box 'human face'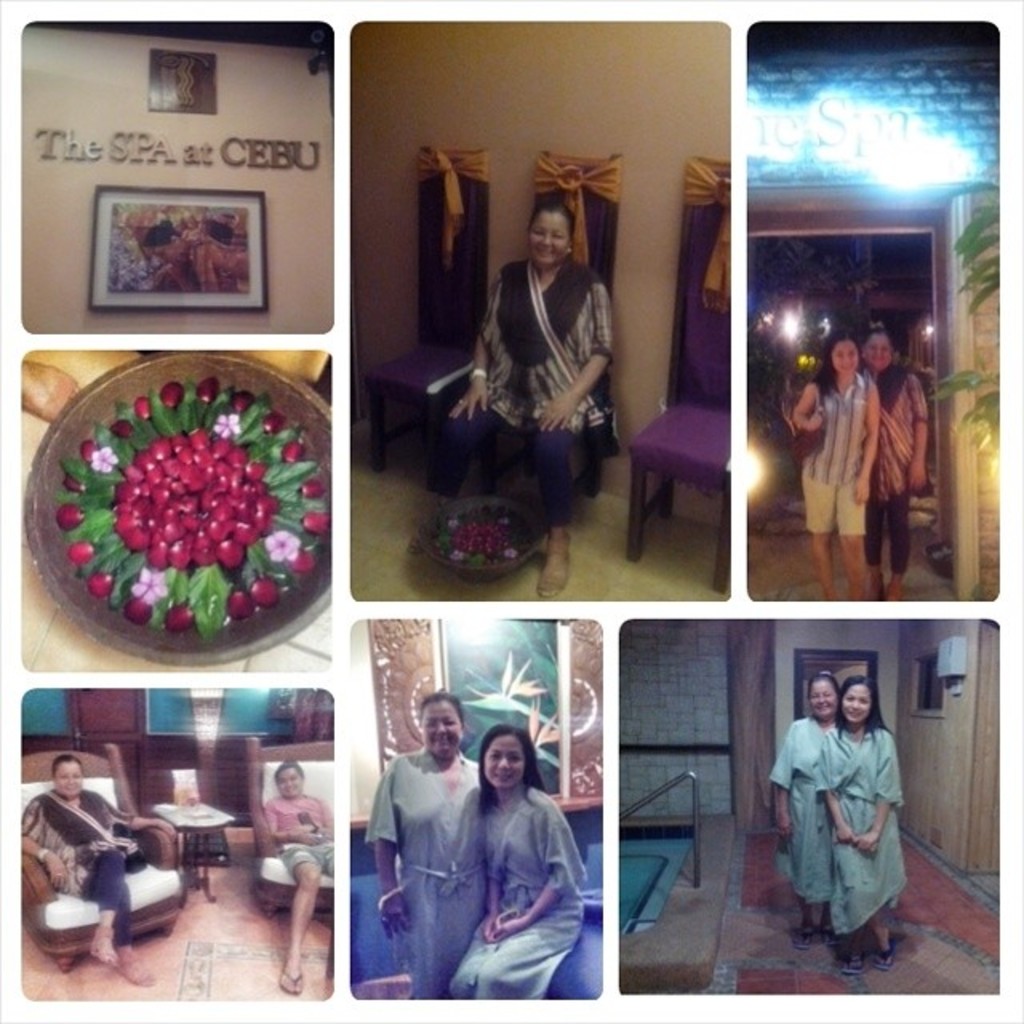
x1=838, y1=677, x2=875, y2=722
